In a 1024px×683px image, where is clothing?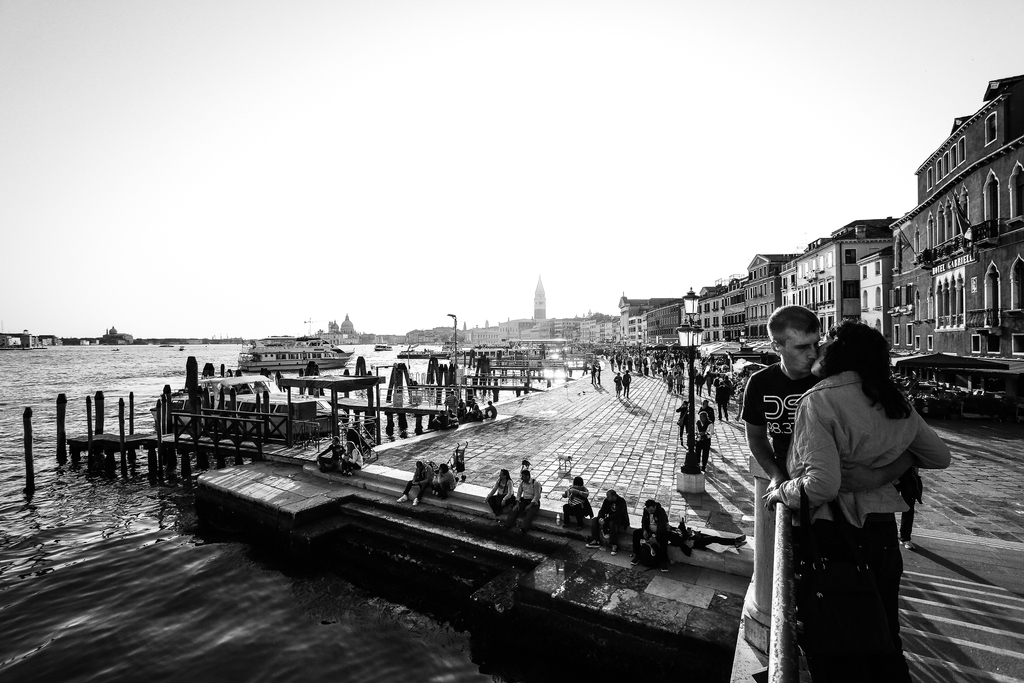
l=781, t=374, r=949, b=682.
